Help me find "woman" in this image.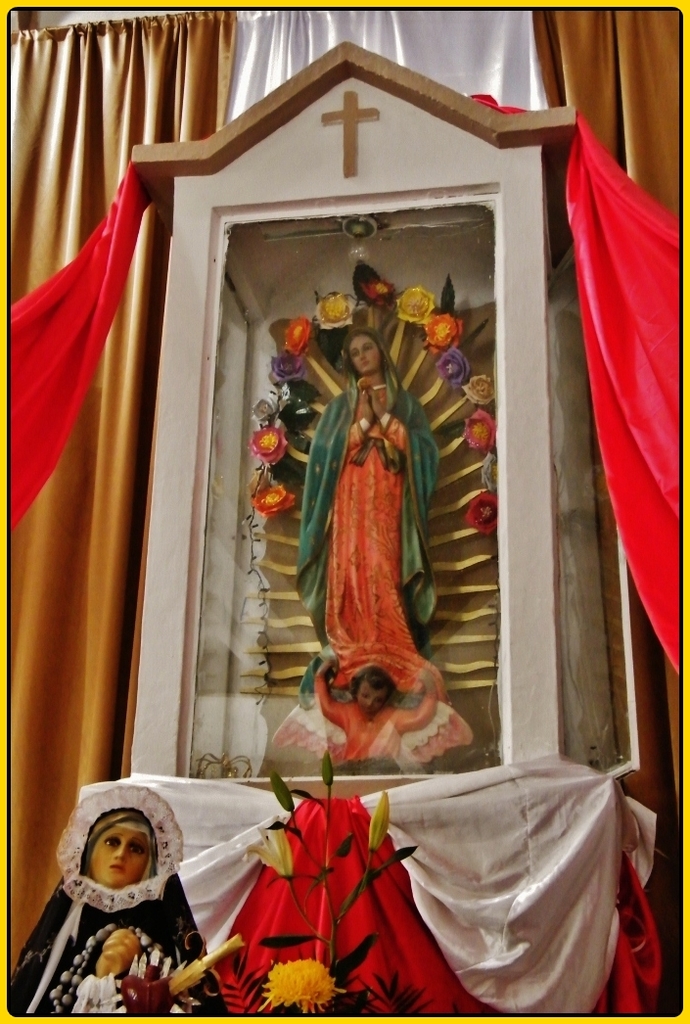
Found it: (9, 784, 227, 1012).
